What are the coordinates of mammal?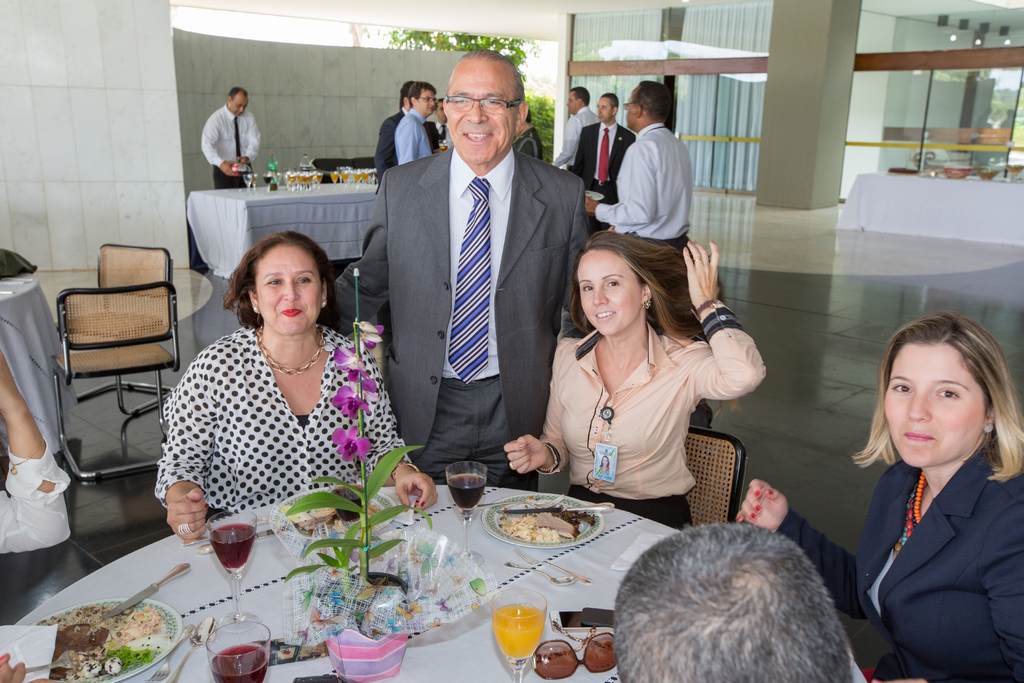
Rect(0, 352, 71, 682).
